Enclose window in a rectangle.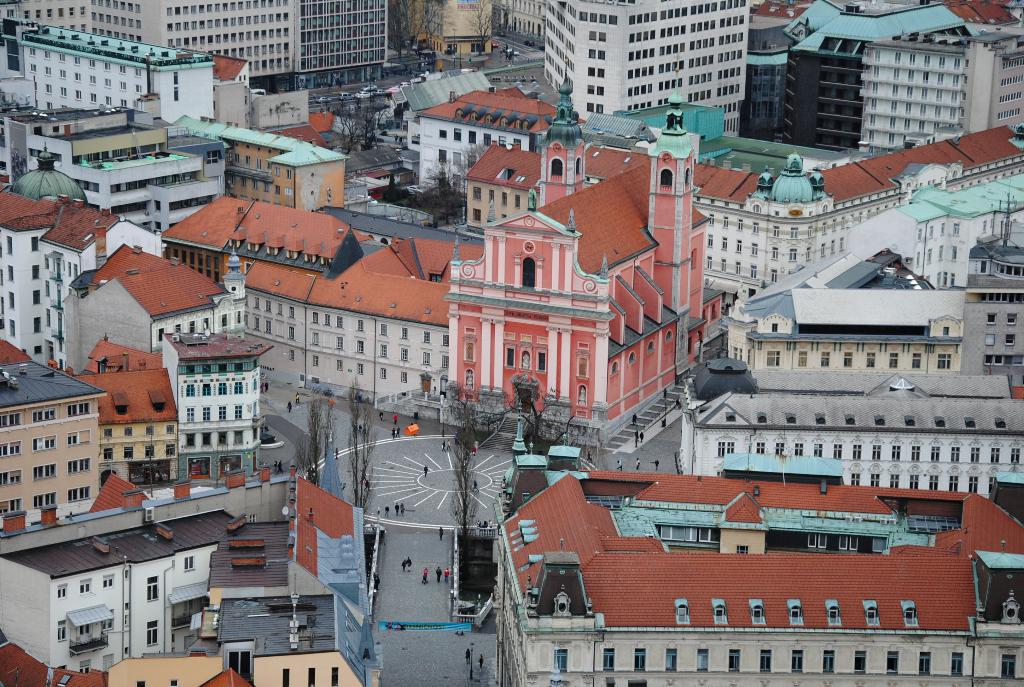
BBox(0, 441, 22, 455).
